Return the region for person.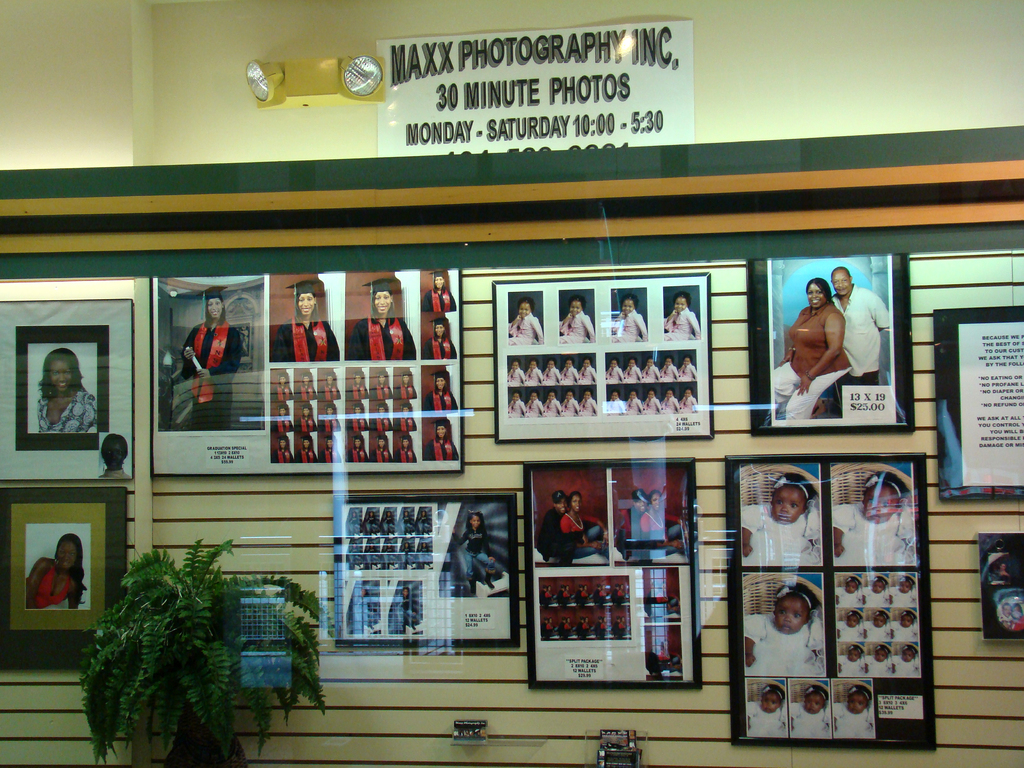
left=605, top=295, right=648, bottom=341.
